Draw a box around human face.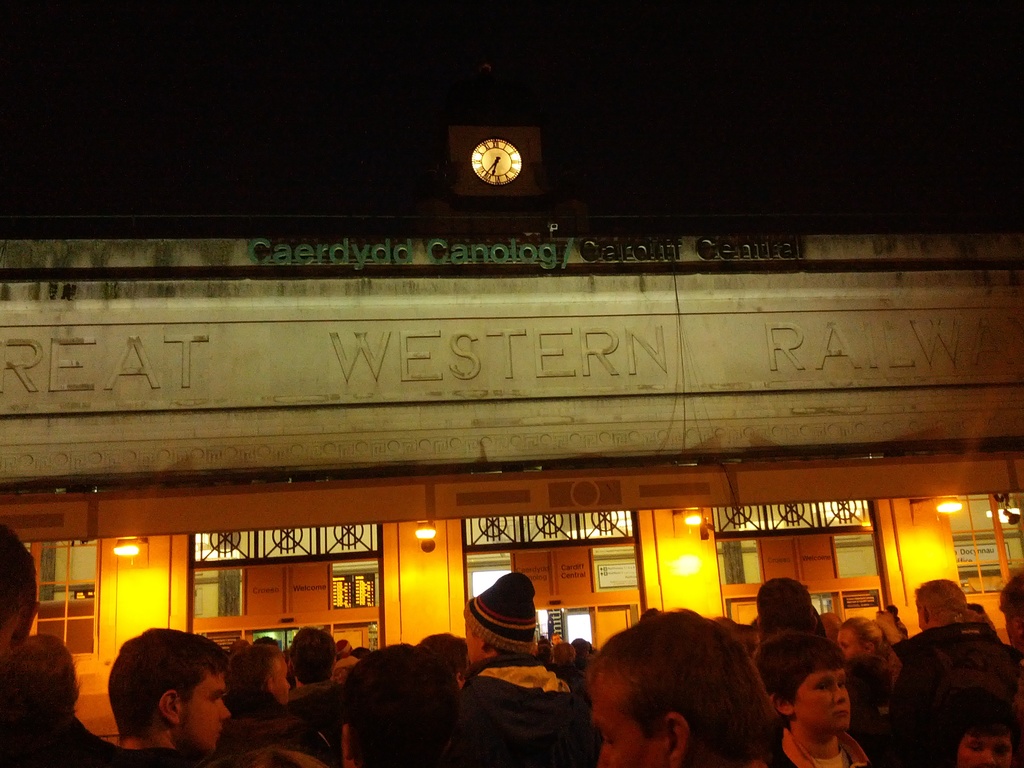
<region>591, 675, 662, 767</region>.
